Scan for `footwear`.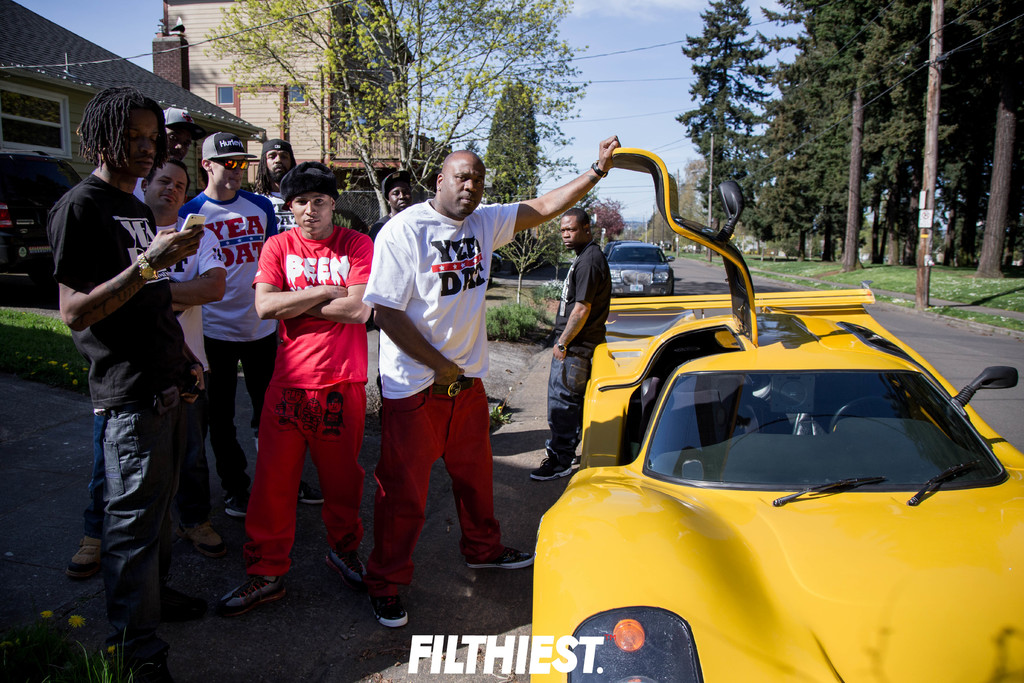
Scan result: <bbox>465, 549, 534, 573</bbox>.
